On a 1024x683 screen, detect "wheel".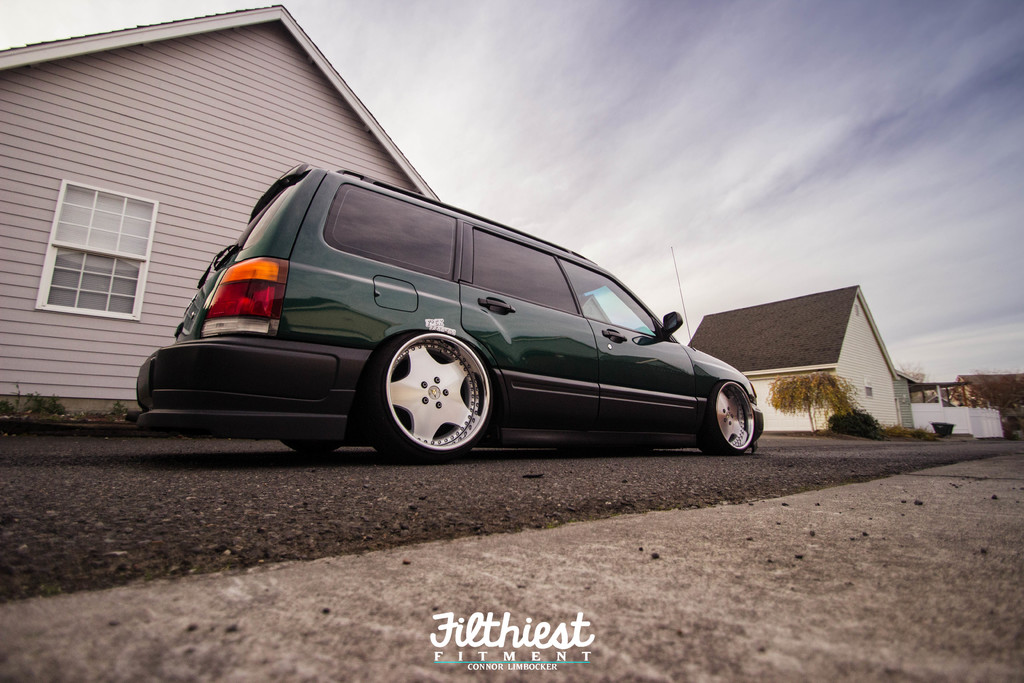
pyautogui.locateOnScreen(692, 379, 760, 452).
